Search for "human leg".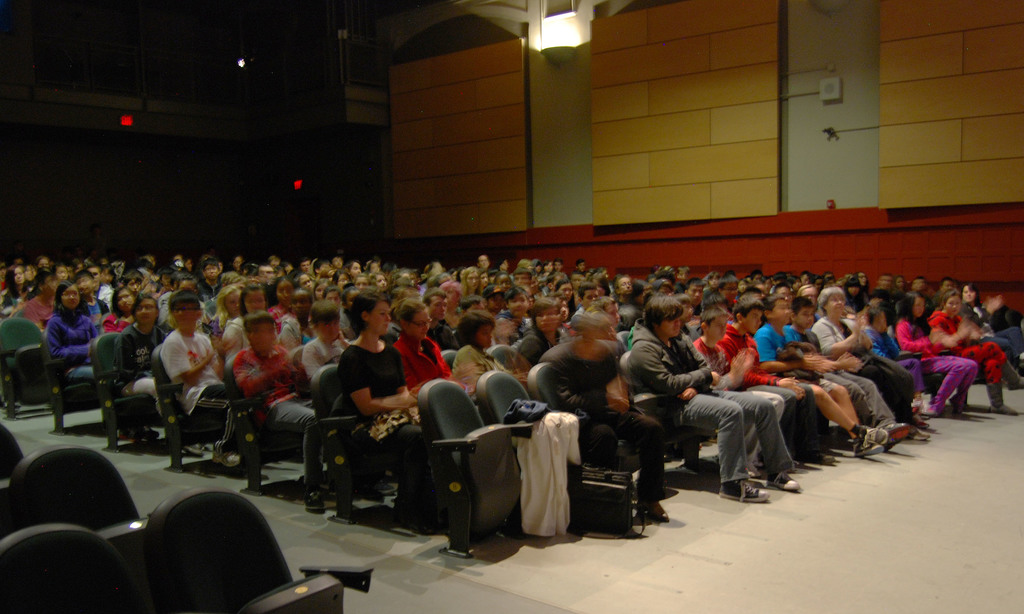
Found at Rect(613, 400, 672, 515).
